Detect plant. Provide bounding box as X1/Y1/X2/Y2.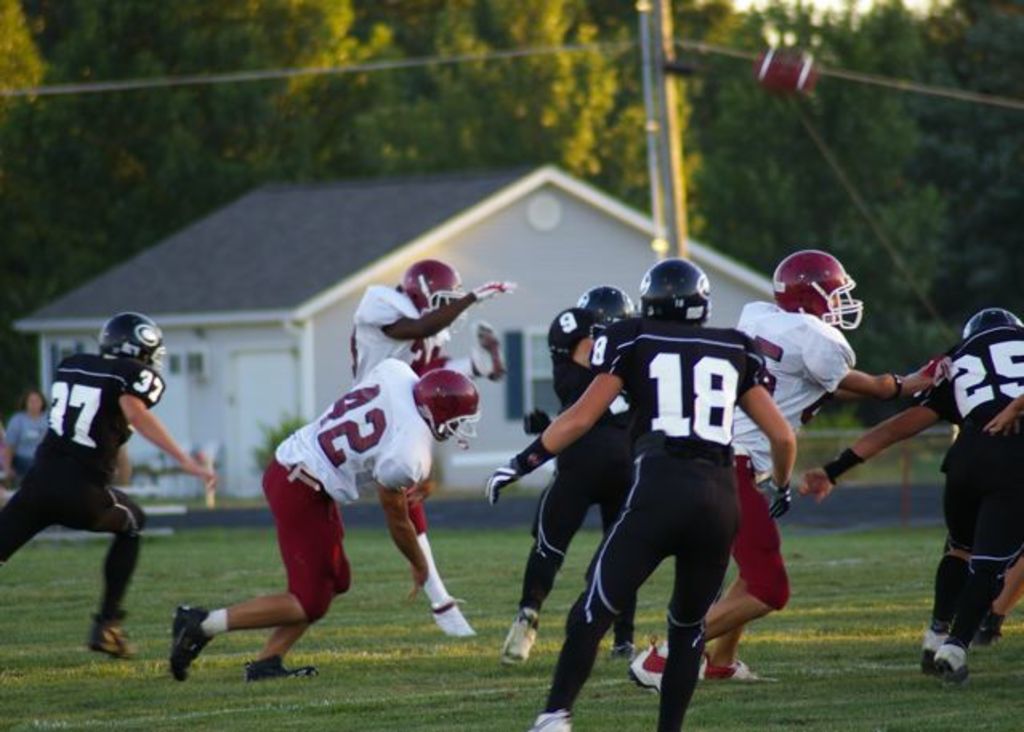
250/404/346/545.
